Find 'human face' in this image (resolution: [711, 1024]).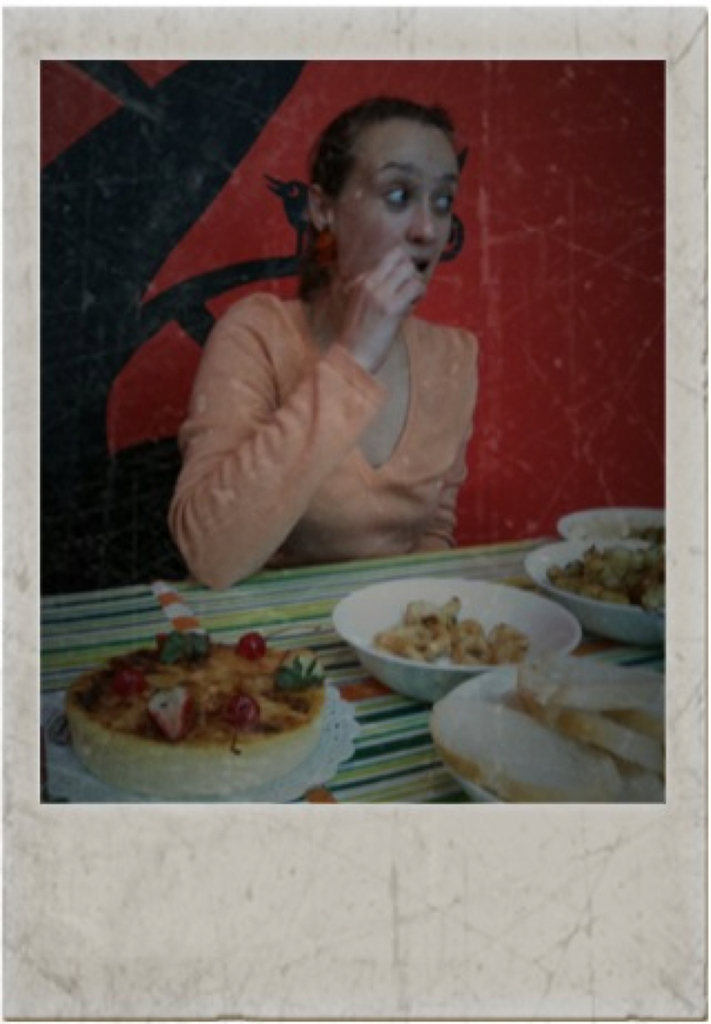
select_region(332, 123, 459, 283).
